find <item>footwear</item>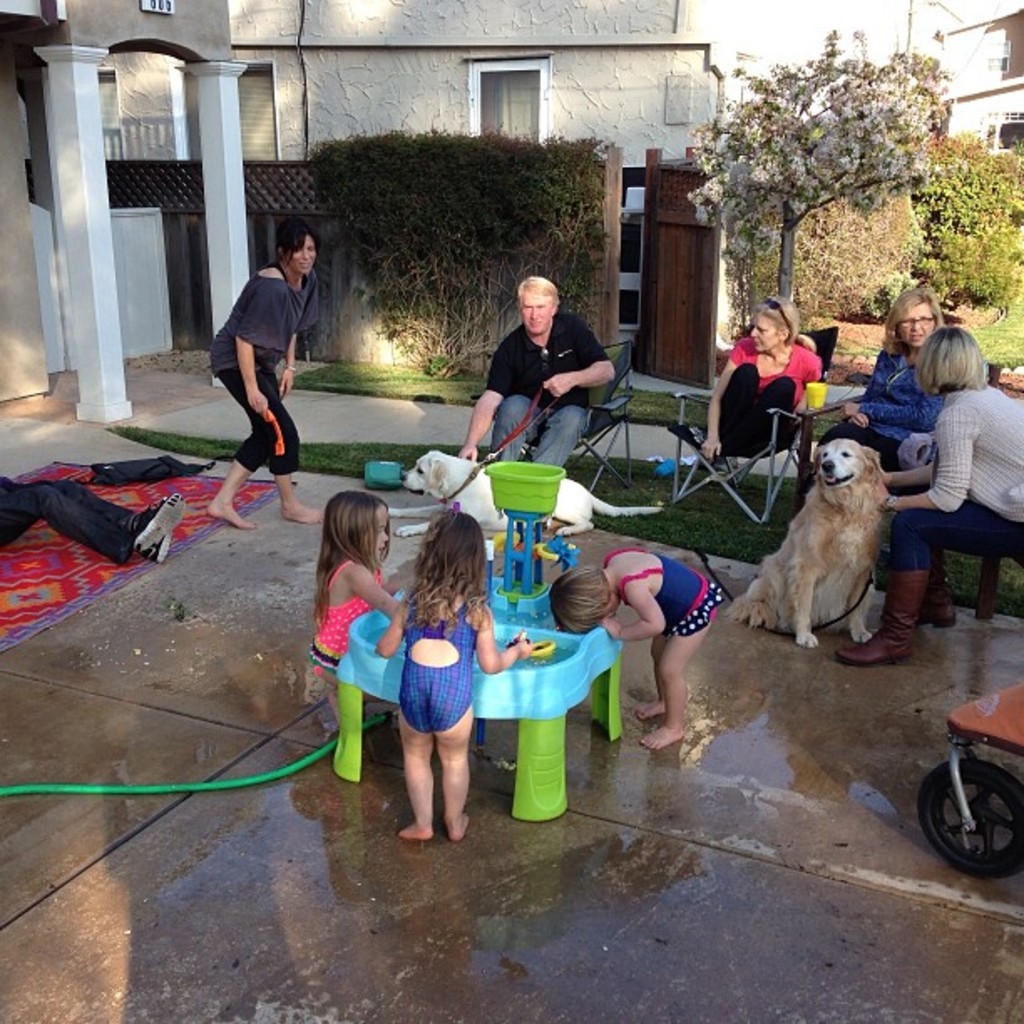
<region>144, 539, 169, 562</region>
